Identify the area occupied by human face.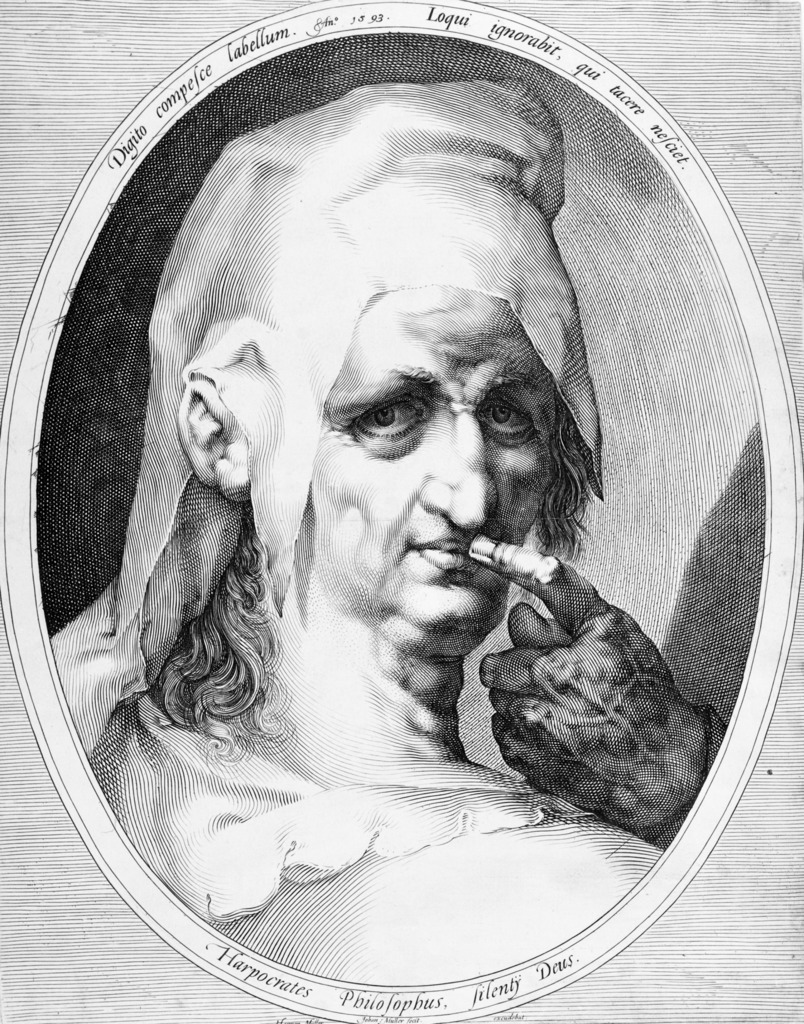
Area: 301/288/551/657.
